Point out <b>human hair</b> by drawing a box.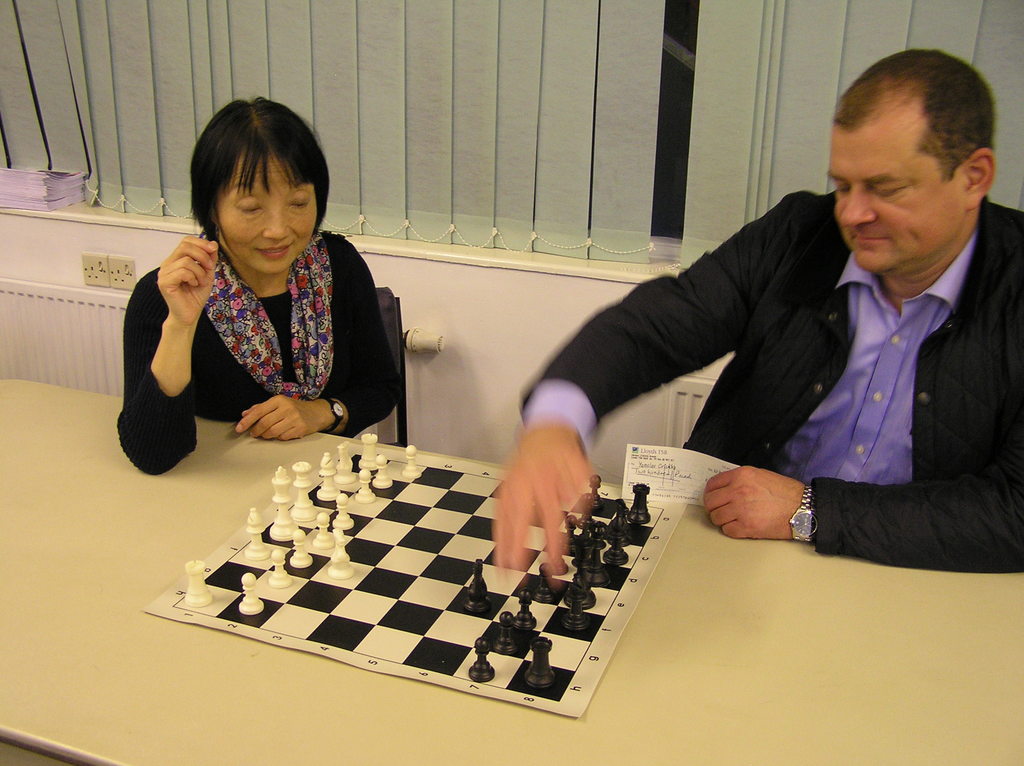
l=168, t=99, r=324, b=258.
